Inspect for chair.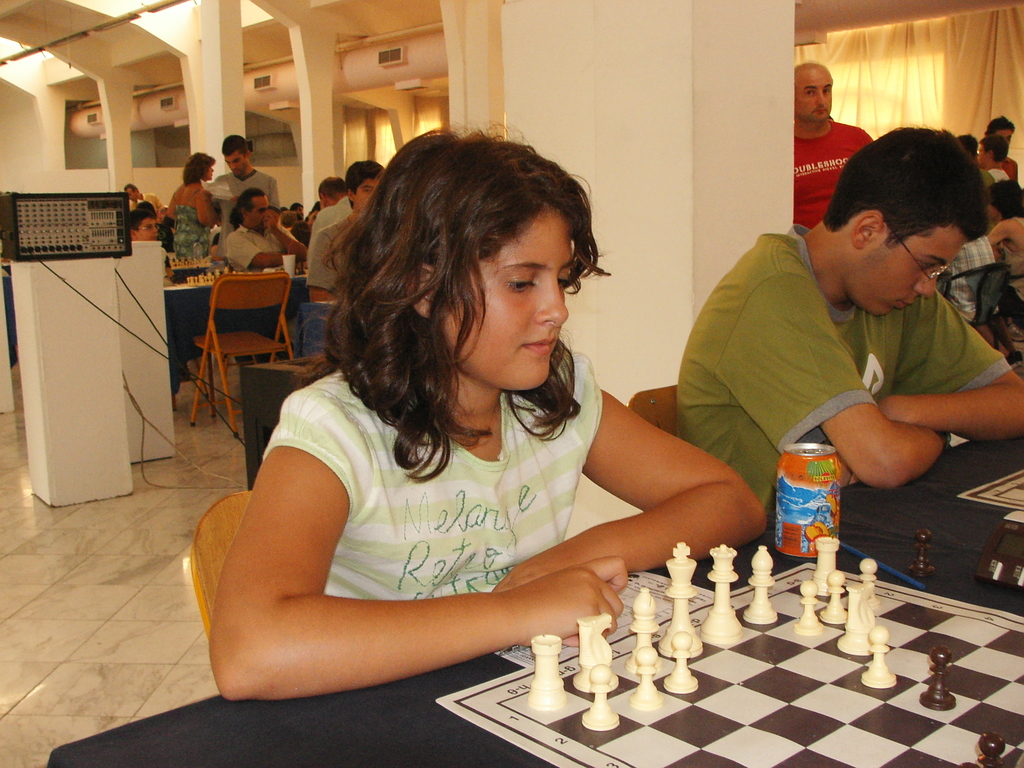
Inspection: BBox(179, 468, 252, 656).
